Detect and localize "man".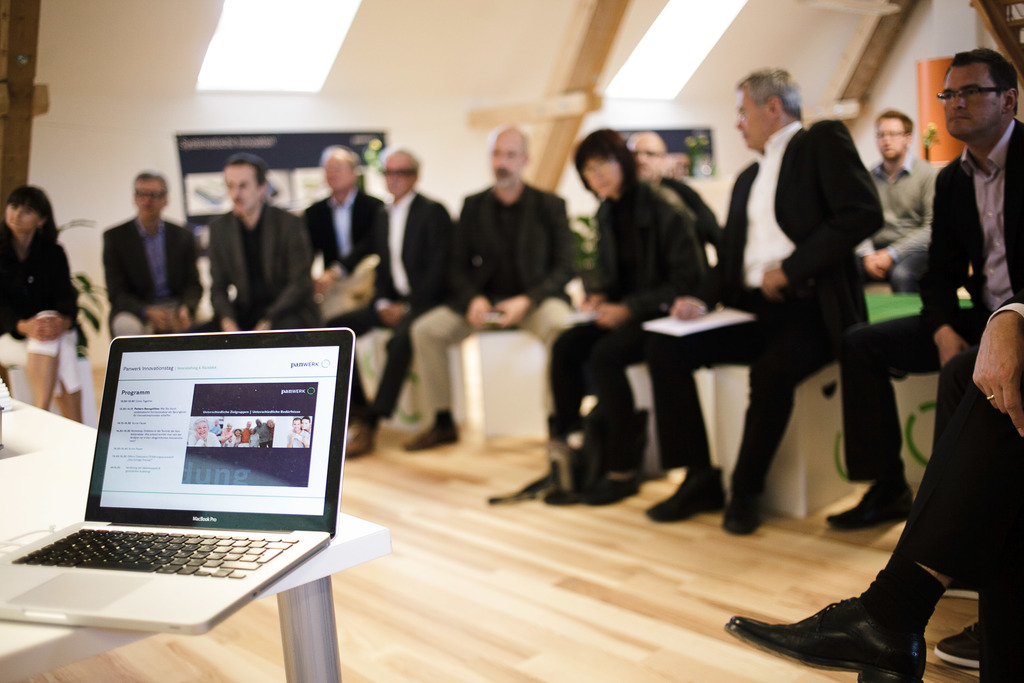
Localized at 211/152/319/329.
